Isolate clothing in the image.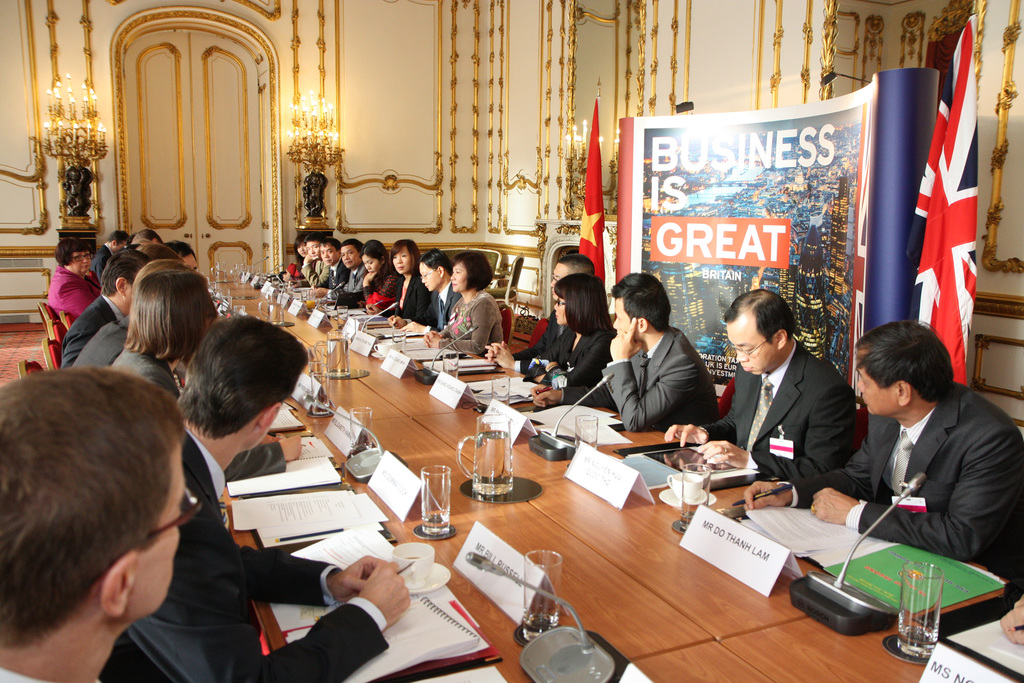
Isolated region: <box>47,255,87,335</box>.
